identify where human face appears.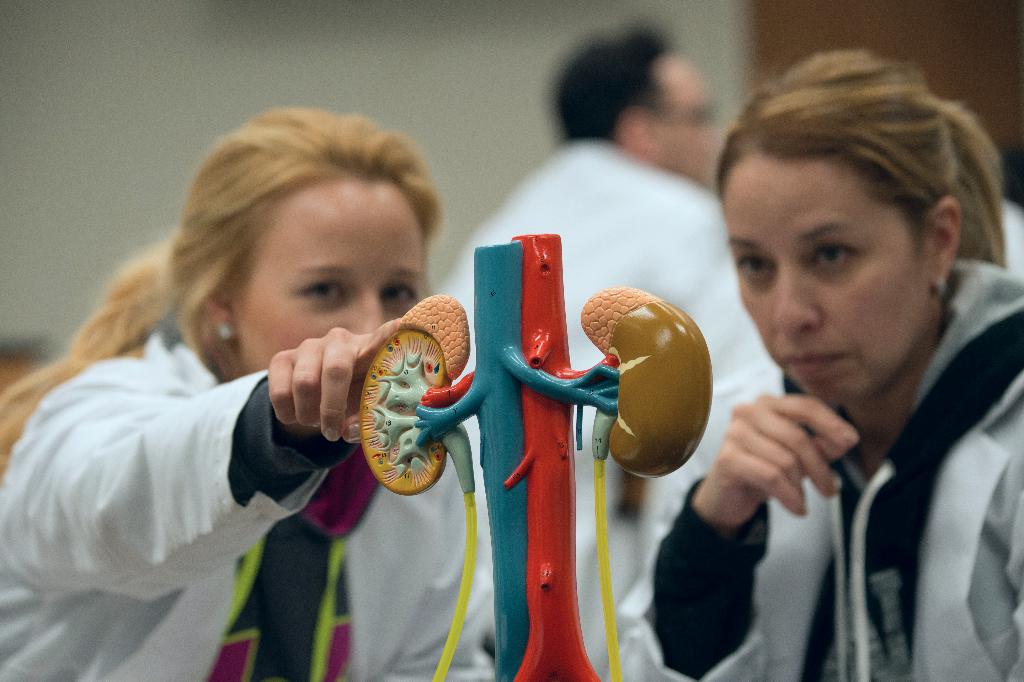
Appears at 232, 181, 428, 358.
